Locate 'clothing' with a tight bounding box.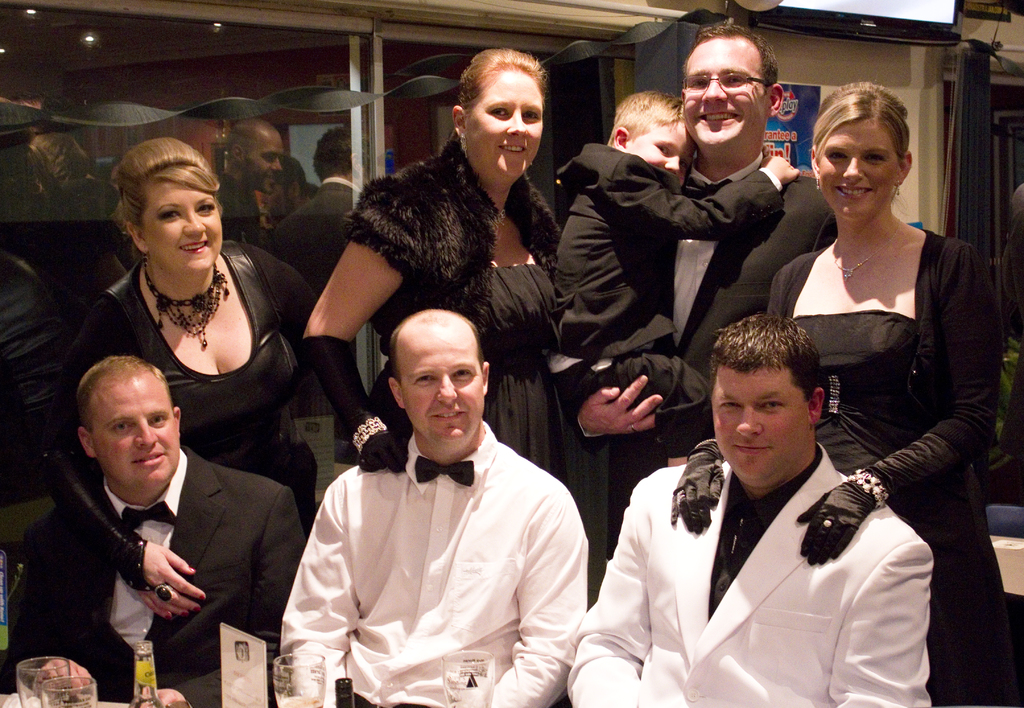
detection(262, 383, 618, 707).
